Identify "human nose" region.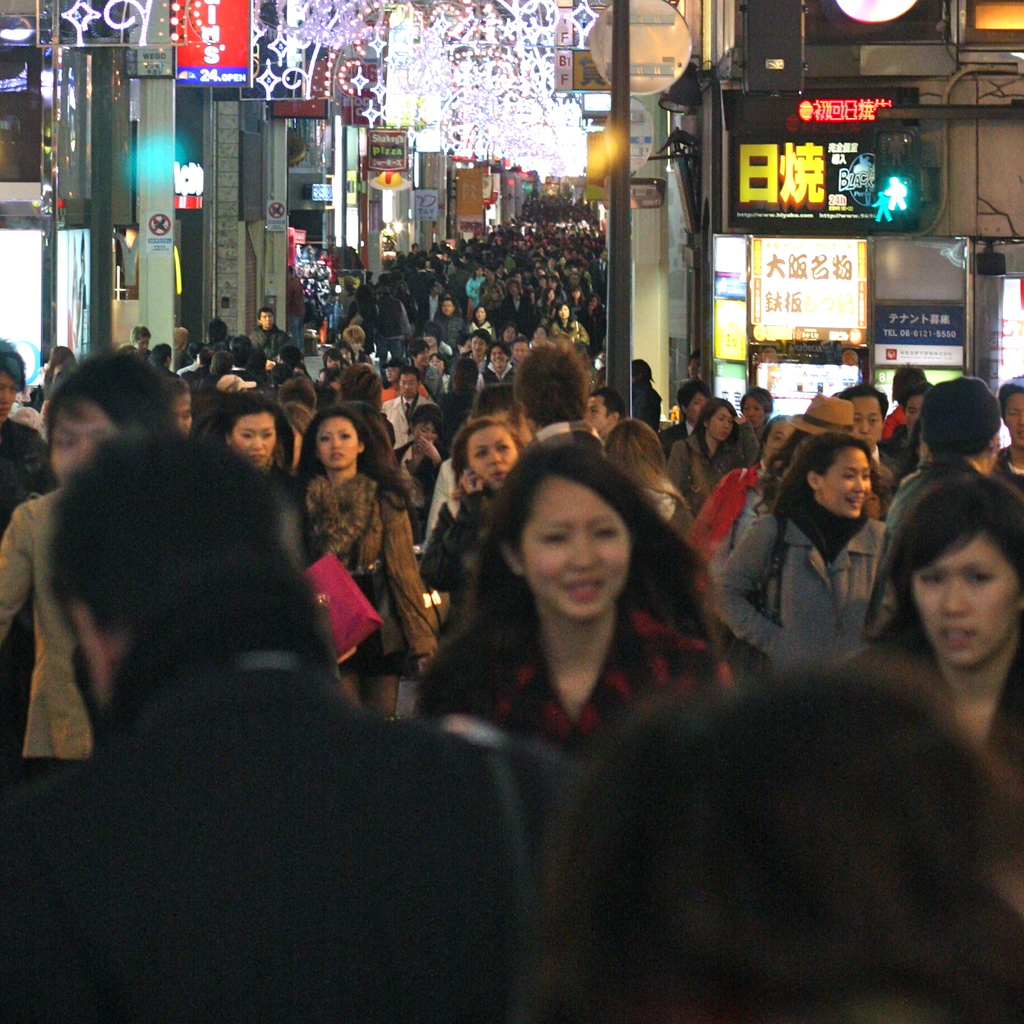
Region: x1=328 y1=433 x2=345 y2=449.
